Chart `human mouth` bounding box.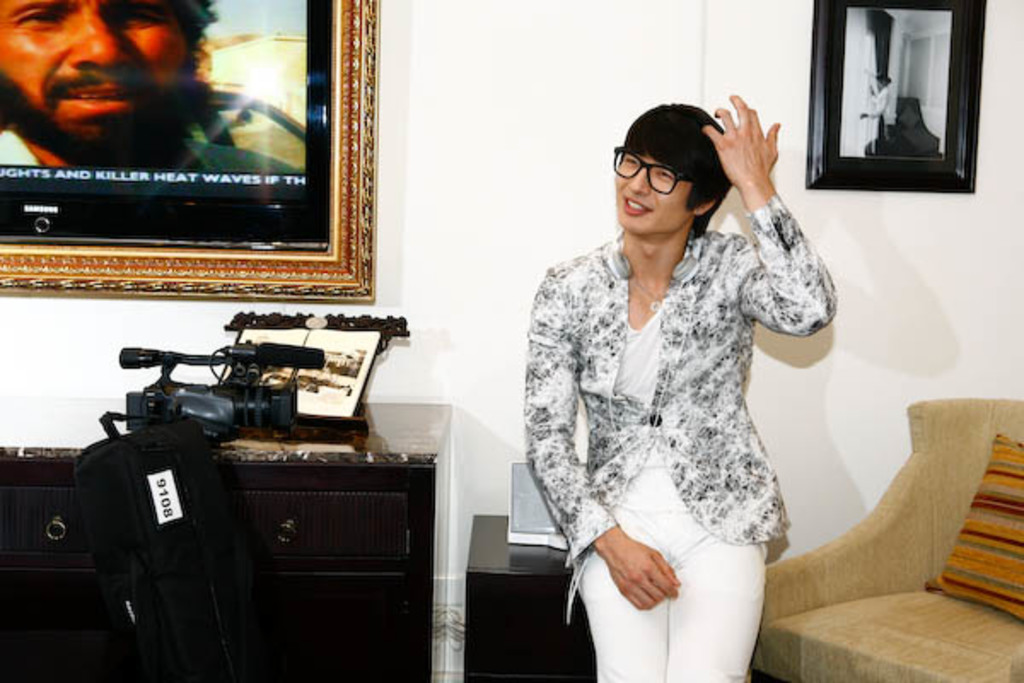
Charted: bbox=[48, 77, 147, 116].
